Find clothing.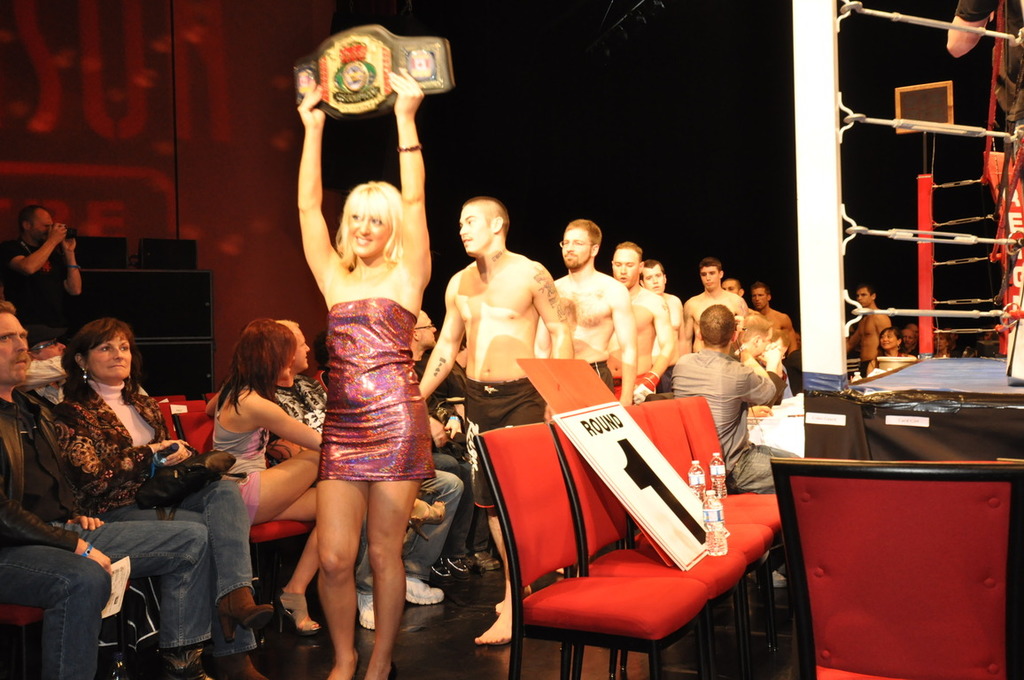
{"x1": 677, "y1": 352, "x2": 797, "y2": 498}.
